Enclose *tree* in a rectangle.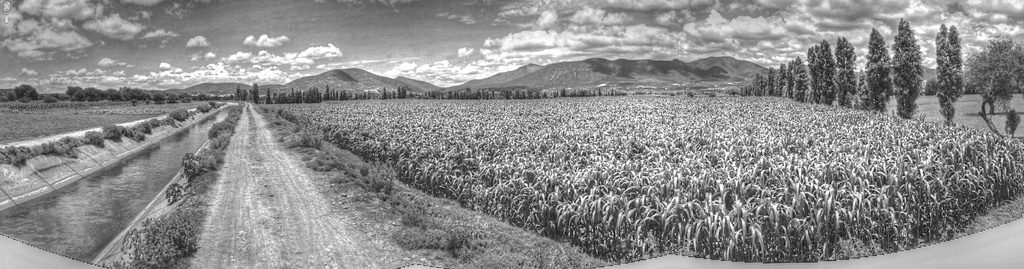
Rect(835, 36, 855, 100).
